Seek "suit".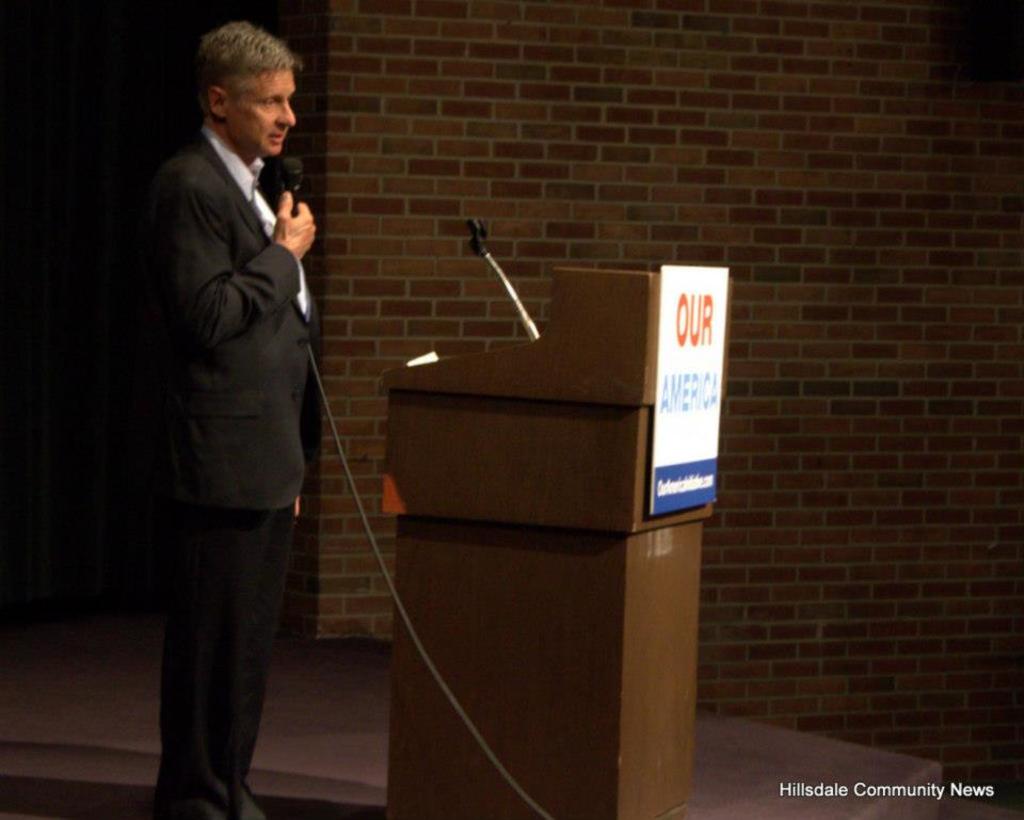
<bbox>118, 54, 333, 793</bbox>.
